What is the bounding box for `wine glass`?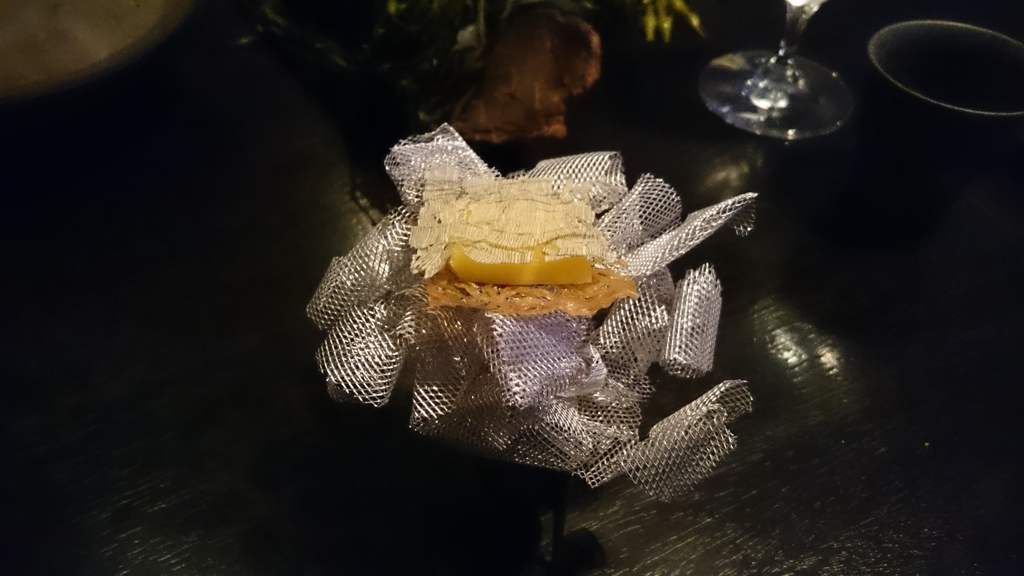
{"x1": 699, "y1": 0, "x2": 853, "y2": 138}.
